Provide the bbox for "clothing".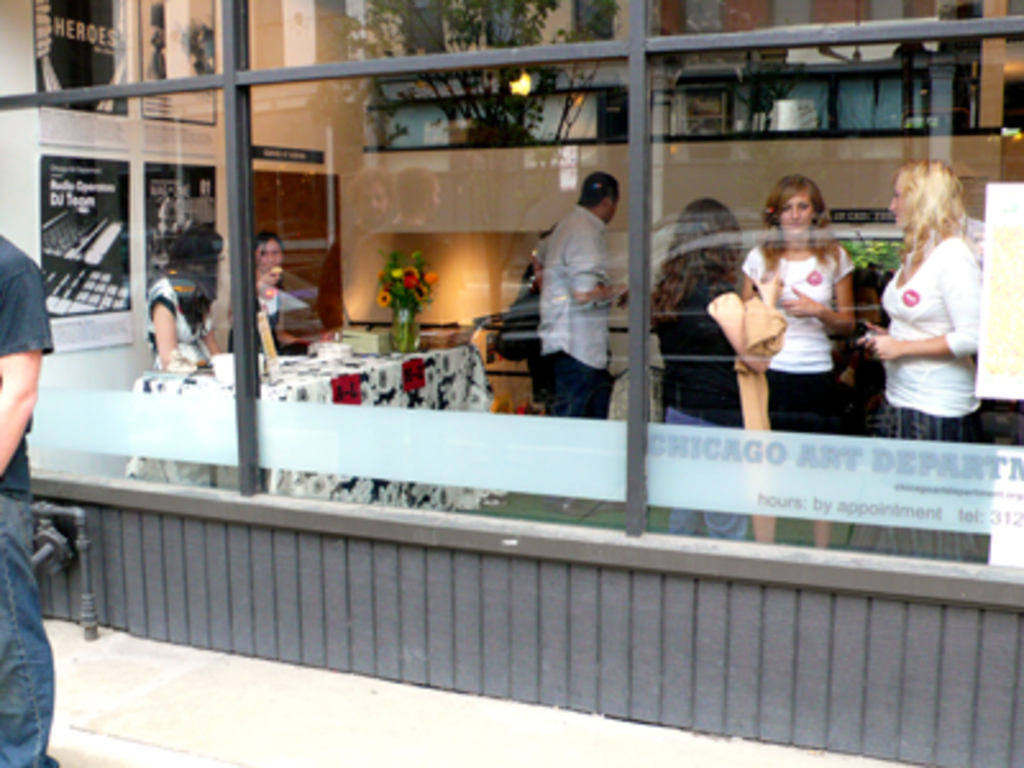
748/243/858/433.
